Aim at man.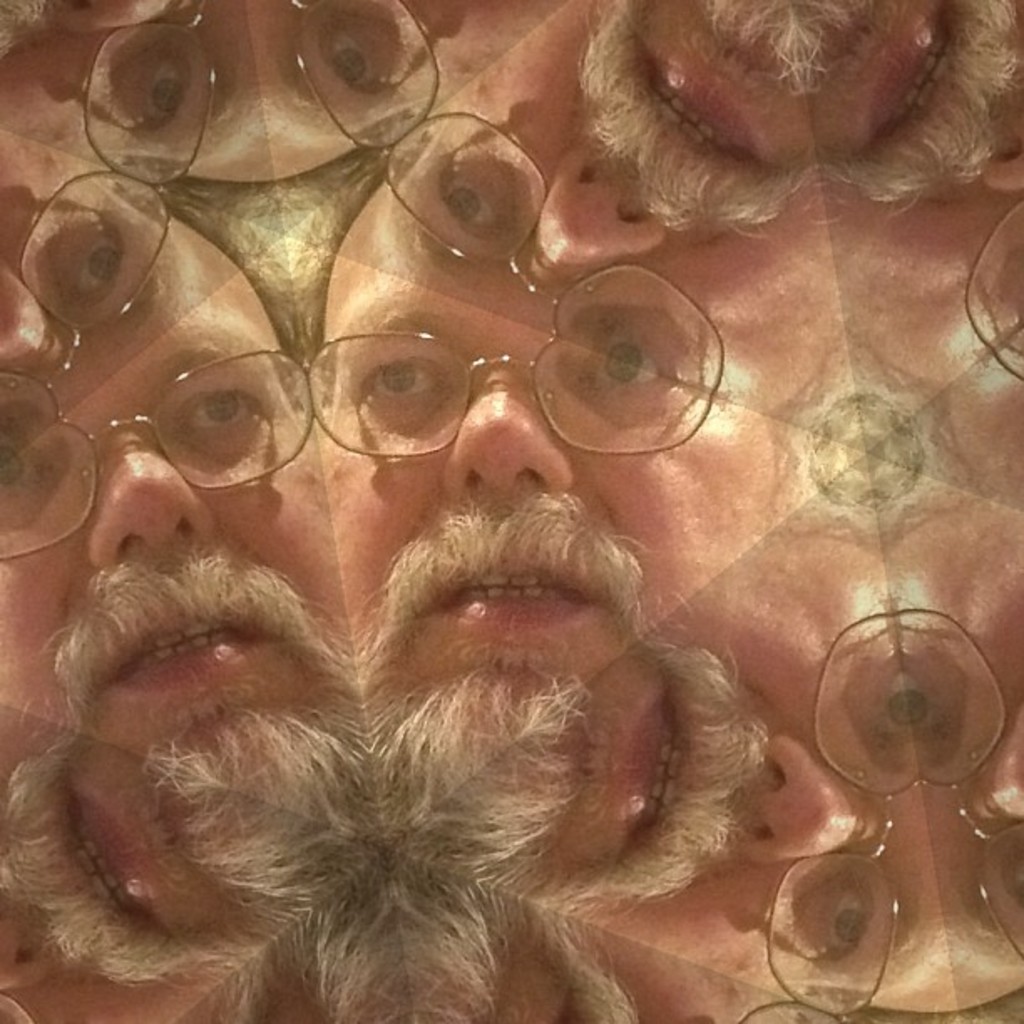
Aimed at {"x1": 348, "y1": 154, "x2": 817, "y2": 837}.
